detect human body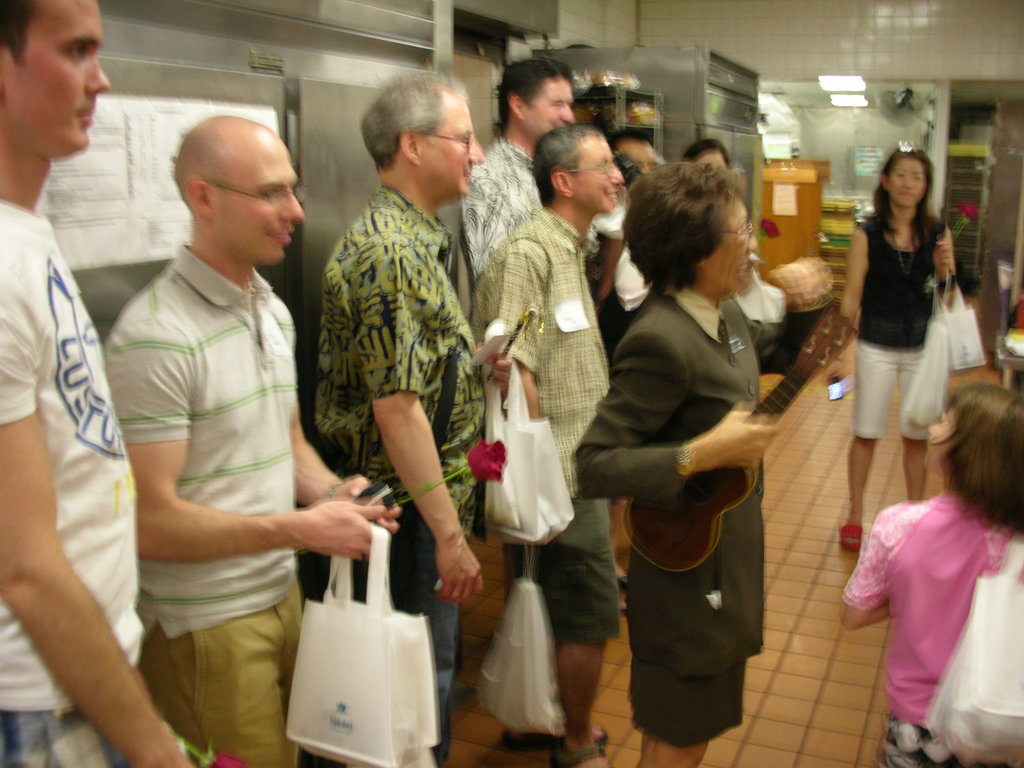
461, 110, 627, 756
